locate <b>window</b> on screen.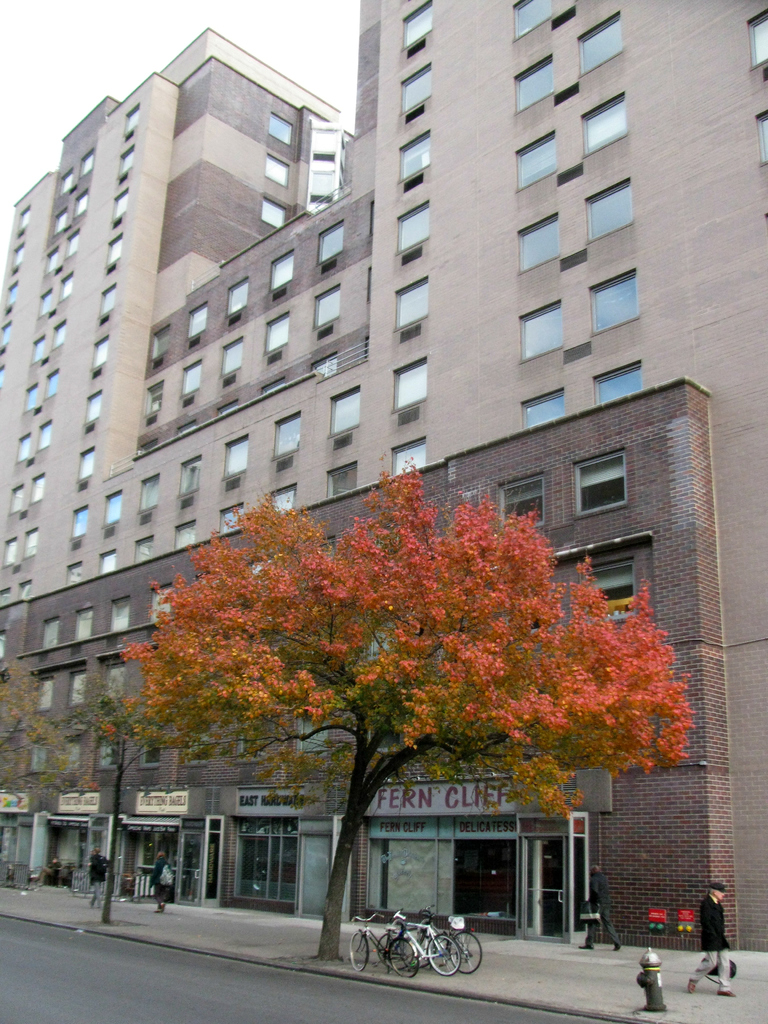
On screen at [590, 362, 639, 410].
